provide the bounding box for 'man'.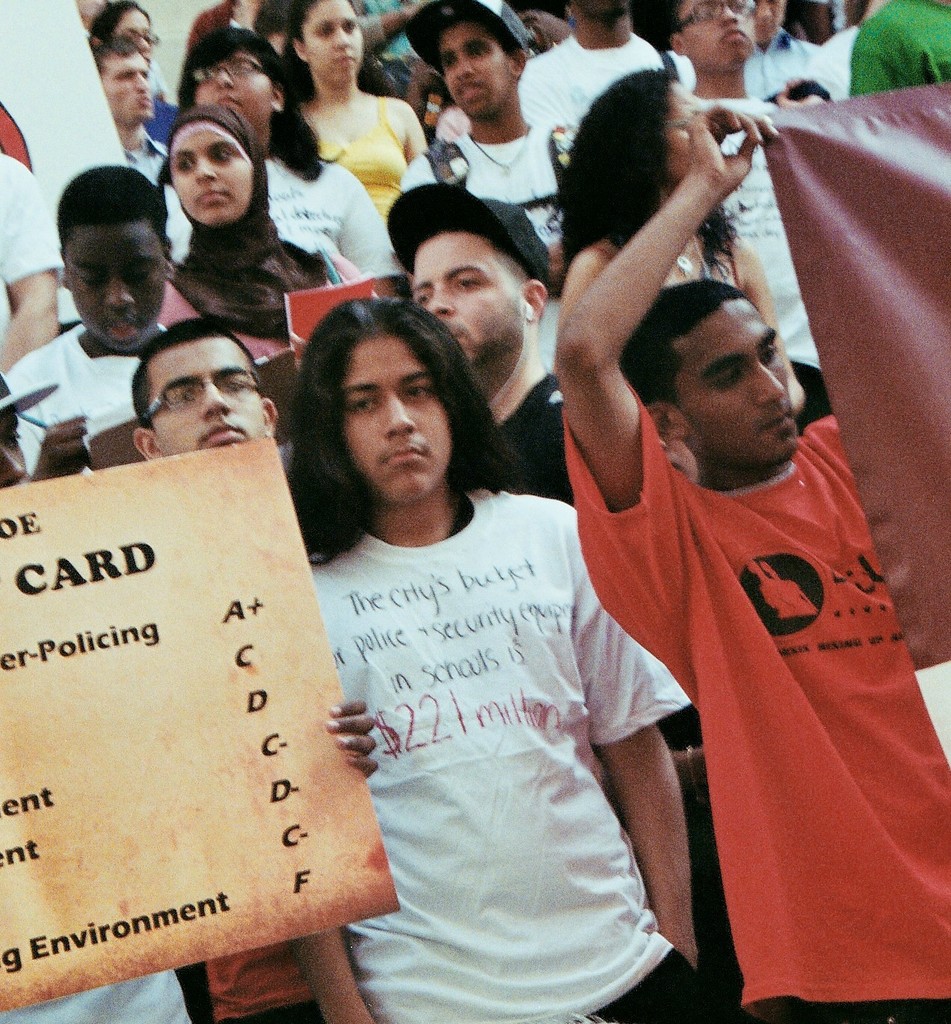
561, 110, 948, 1023.
